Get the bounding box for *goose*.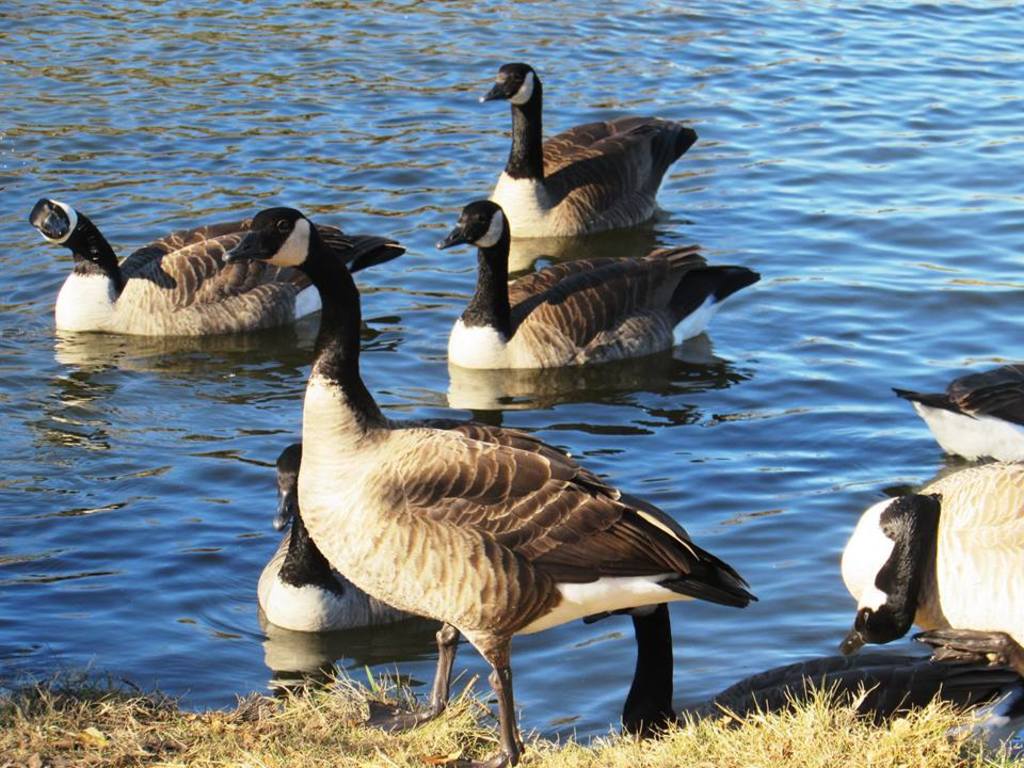
[259,447,439,634].
